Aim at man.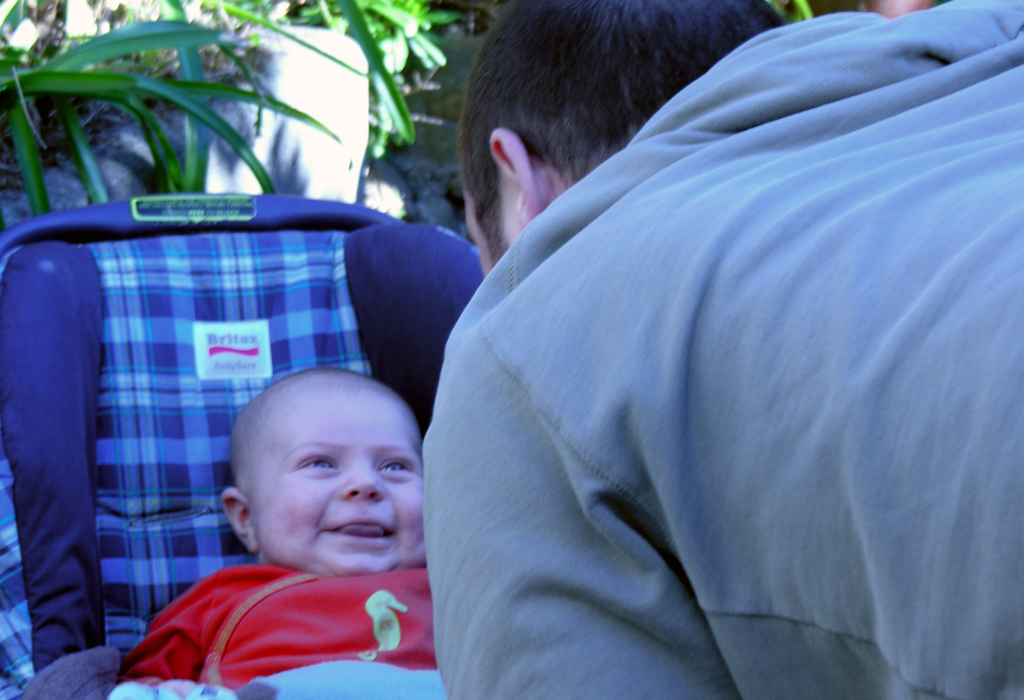
Aimed at pyautogui.locateOnScreen(371, 0, 1016, 687).
